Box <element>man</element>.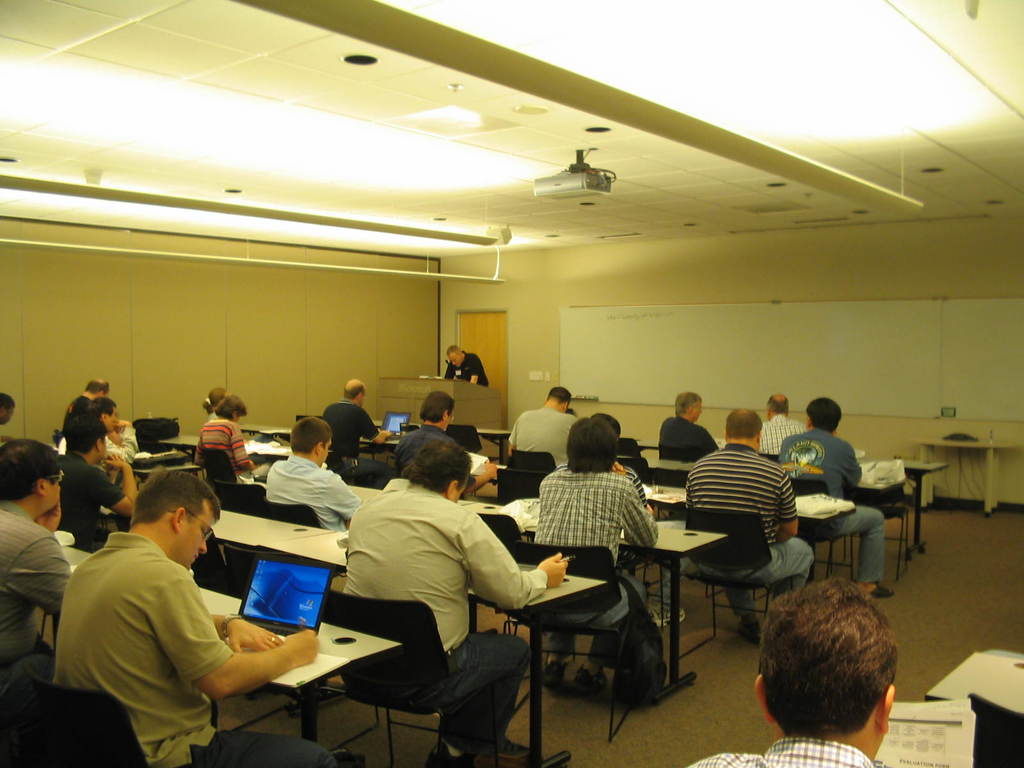
select_region(758, 392, 806, 454).
